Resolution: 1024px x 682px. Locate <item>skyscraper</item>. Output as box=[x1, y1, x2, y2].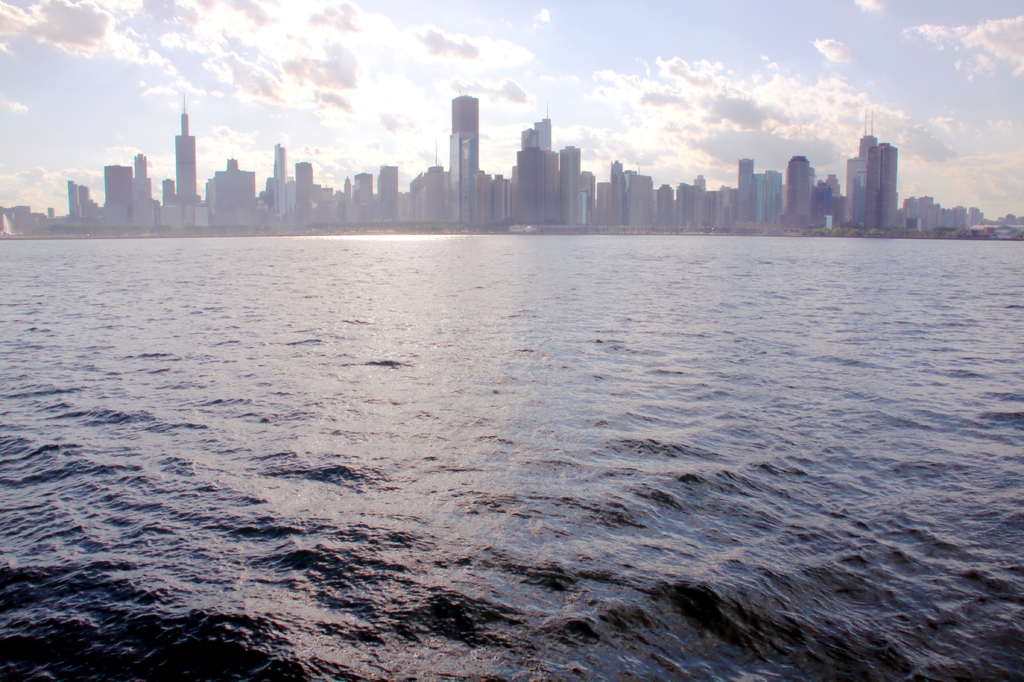
box=[675, 183, 733, 227].
